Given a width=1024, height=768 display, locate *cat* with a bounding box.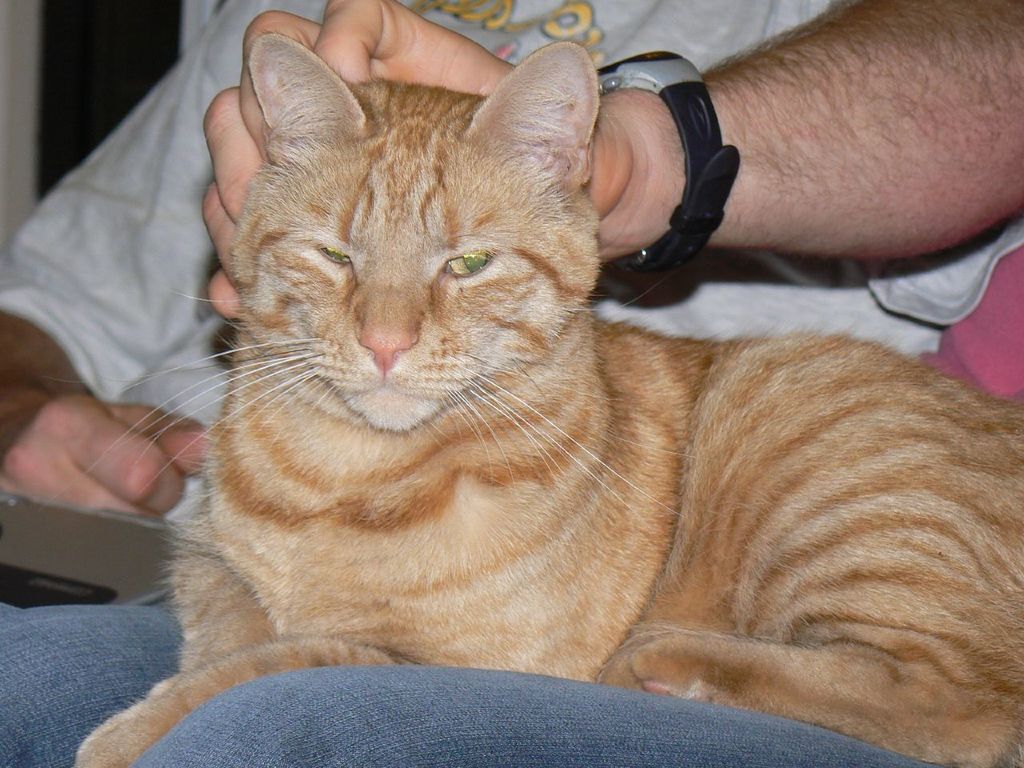
Located: <box>70,30,1023,767</box>.
